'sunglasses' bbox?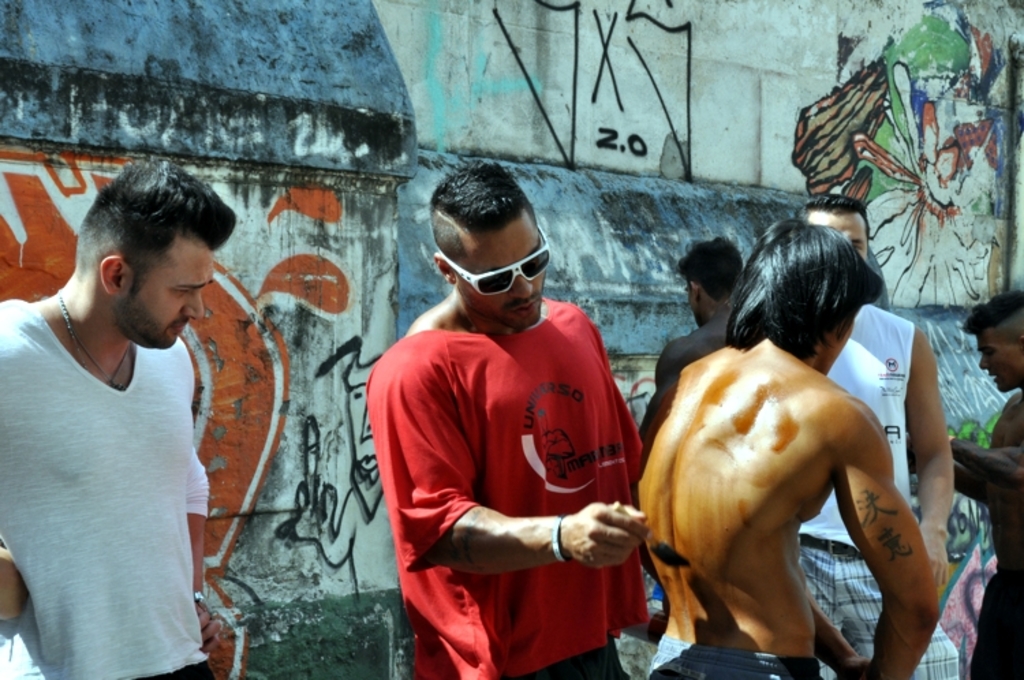
(437, 214, 552, 296)
